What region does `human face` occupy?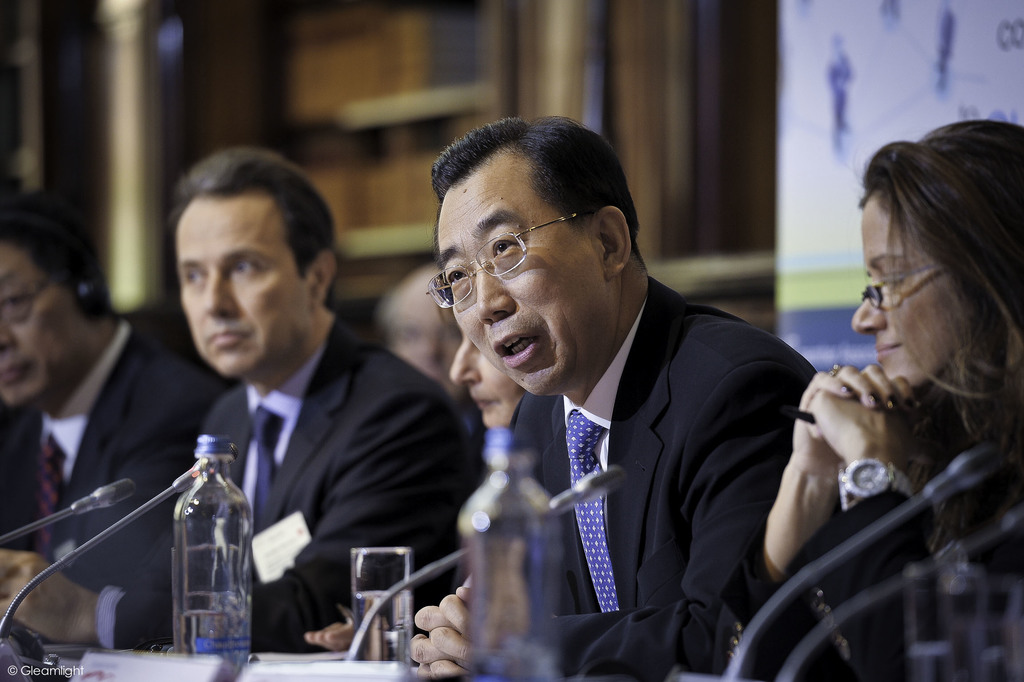
Rect(852, 195, 961, 384).
